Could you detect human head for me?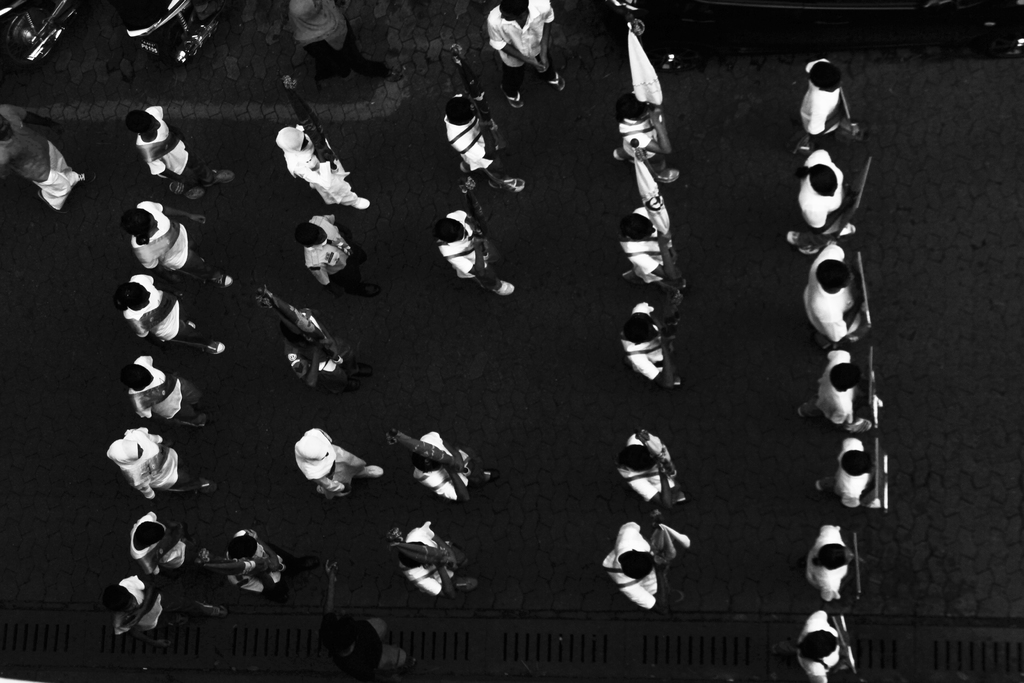
Detection result: detection(108, 437, 144, 462).
